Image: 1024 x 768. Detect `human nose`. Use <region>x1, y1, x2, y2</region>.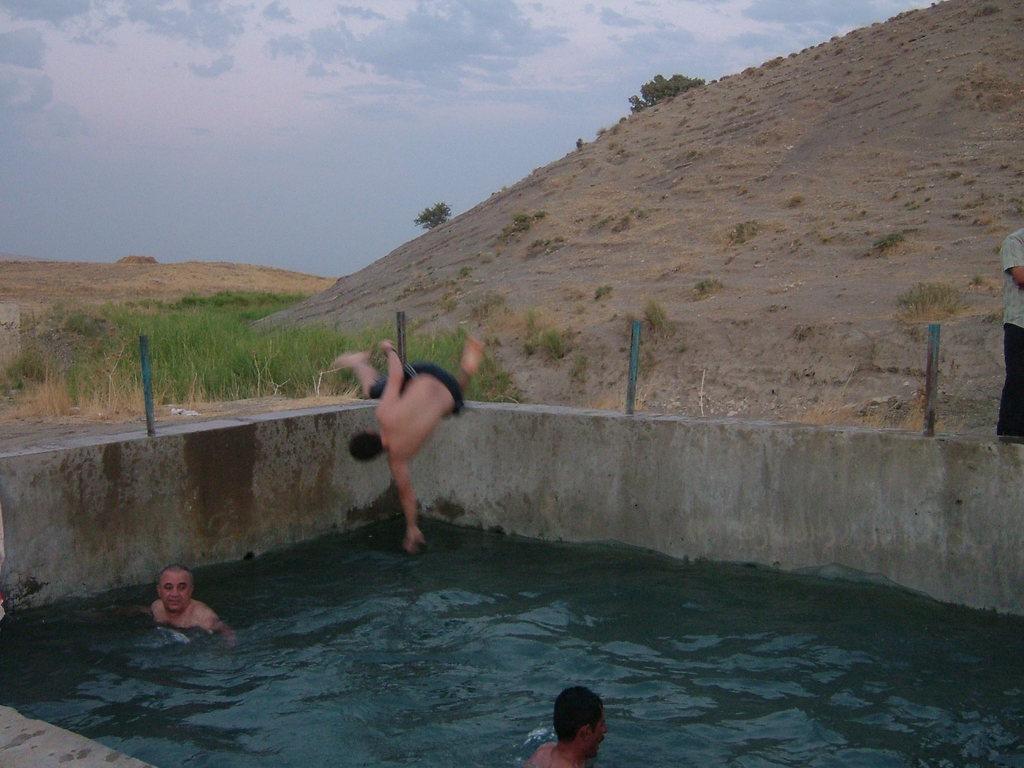
<region>170, 585, 180, 596</region>.
